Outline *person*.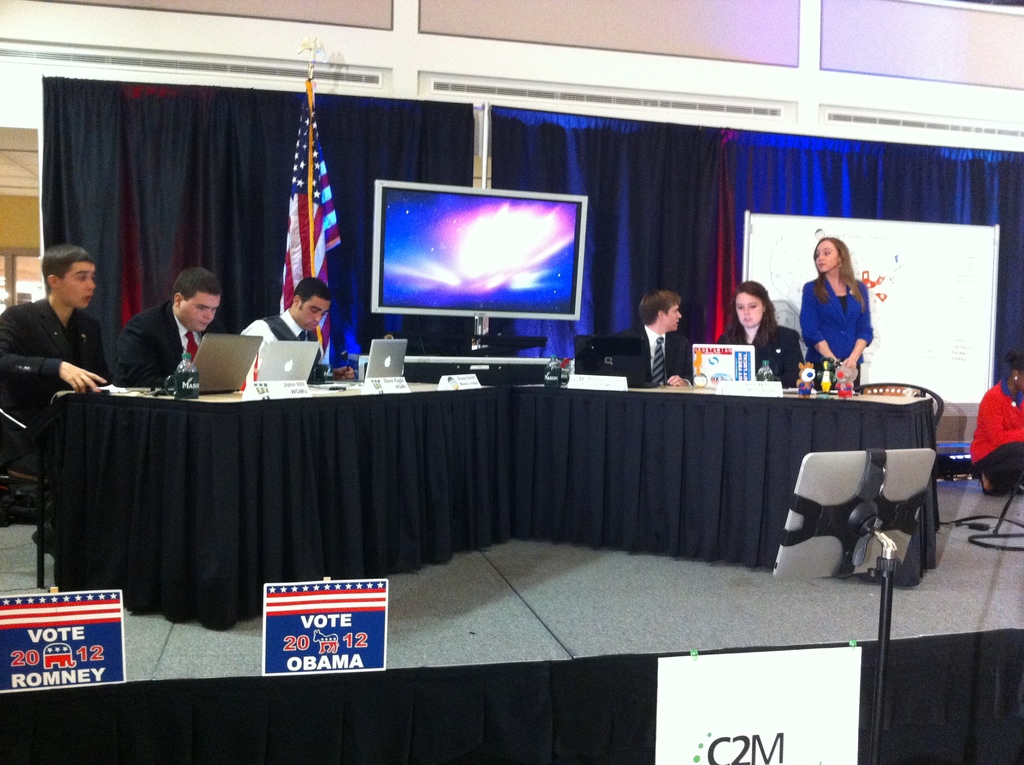
Outline: crop(719, 285, 806, 383).
